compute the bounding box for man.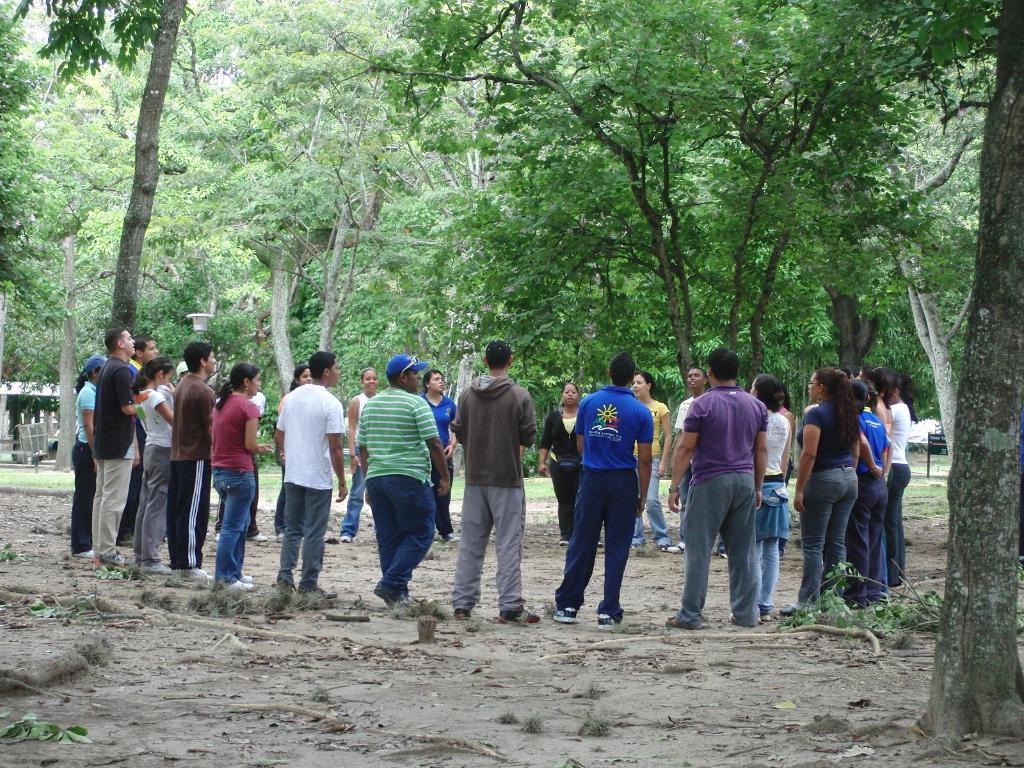
<box>163,344,239,561</box>.
